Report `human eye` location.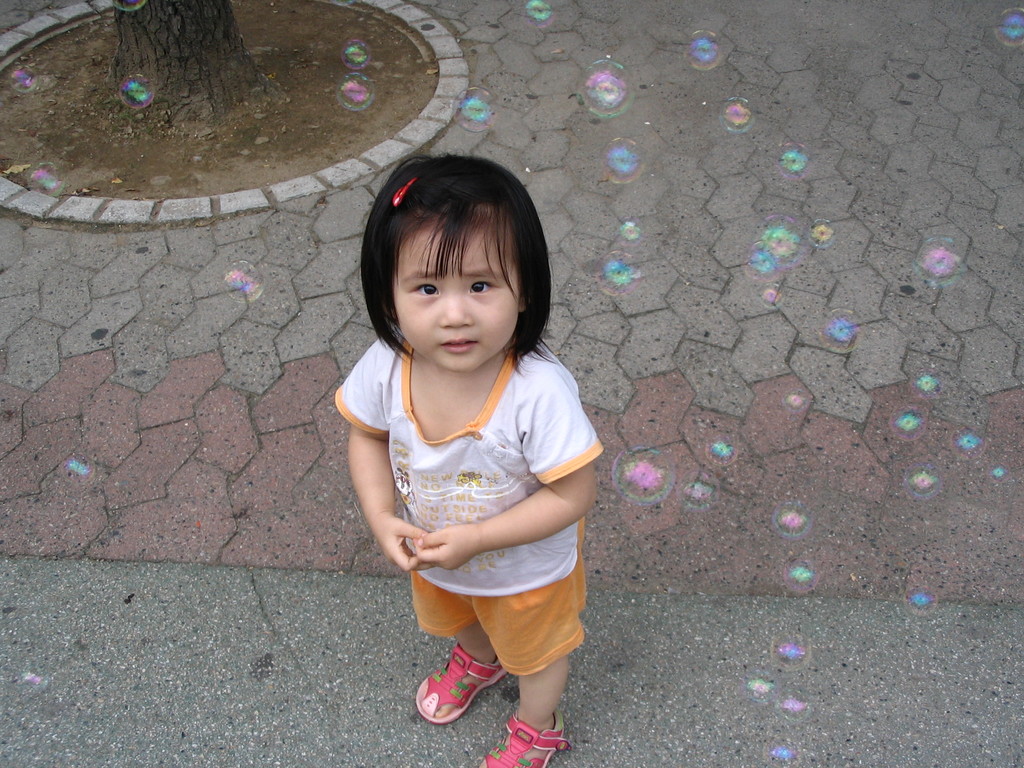
Report: l=412, t=280, r=440, b=299.
